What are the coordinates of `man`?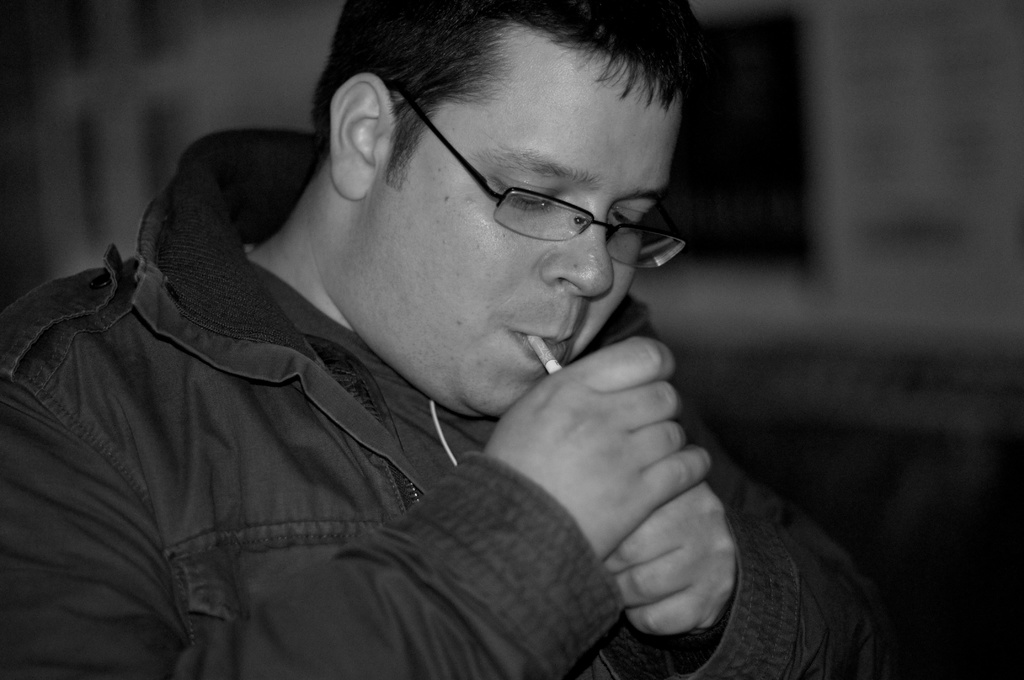
bbox=[4, 0, 836, 671].
